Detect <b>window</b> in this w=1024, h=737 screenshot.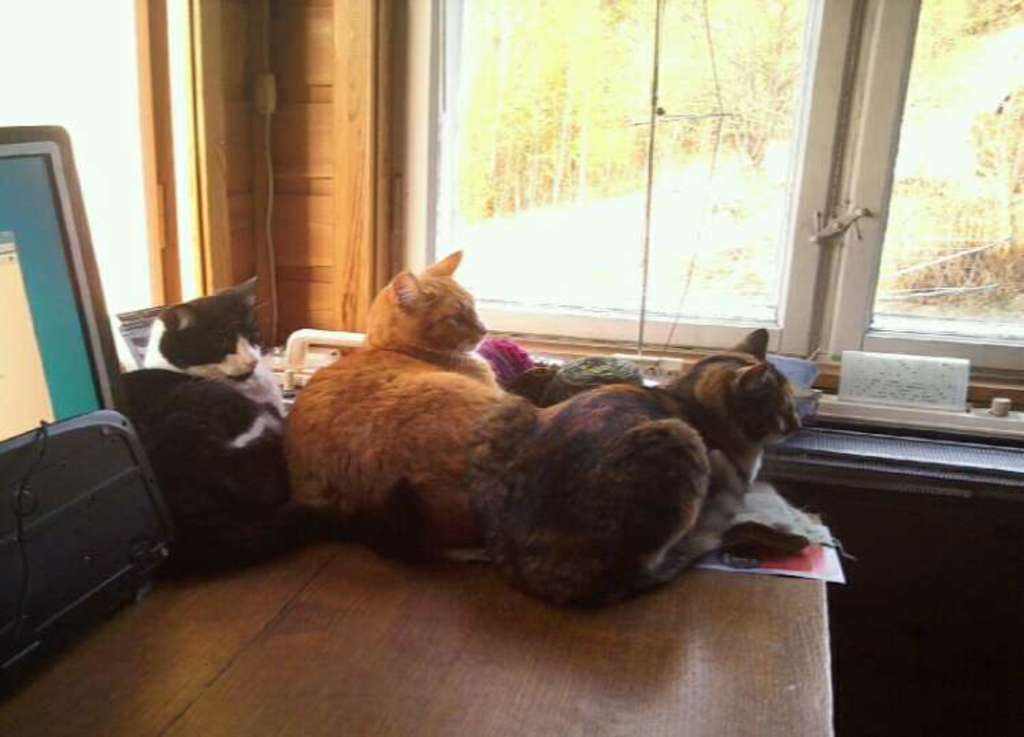
Detection: region(383, 0, 1023, 453).
